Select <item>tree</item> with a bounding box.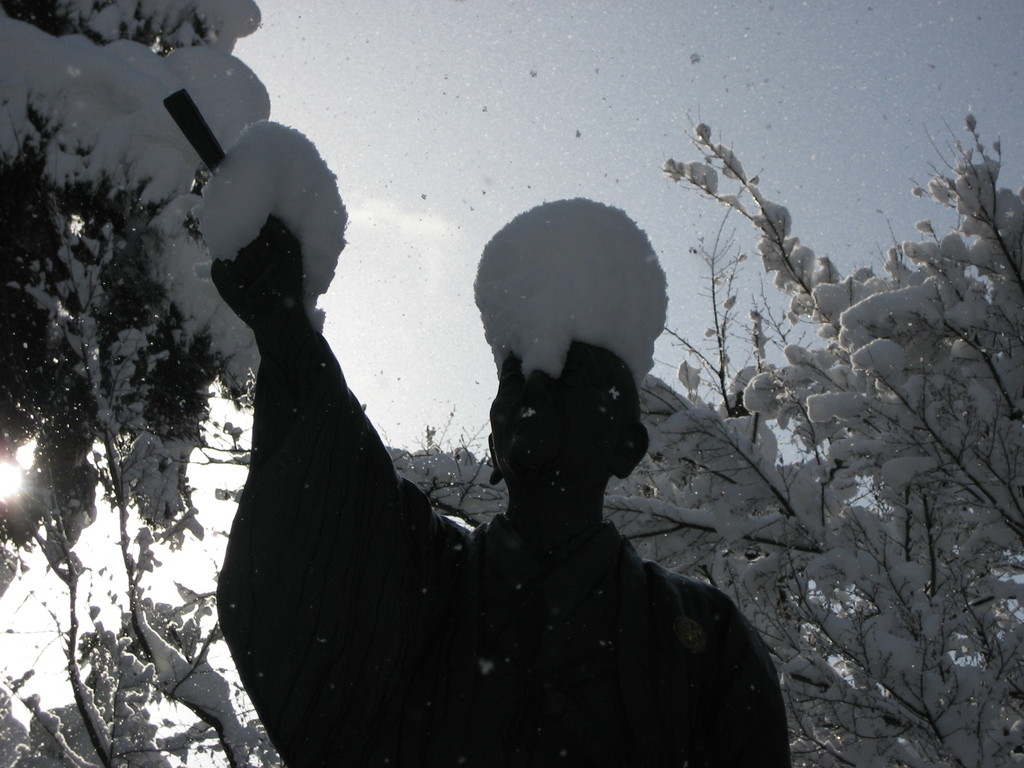
[0,434,293,767].
